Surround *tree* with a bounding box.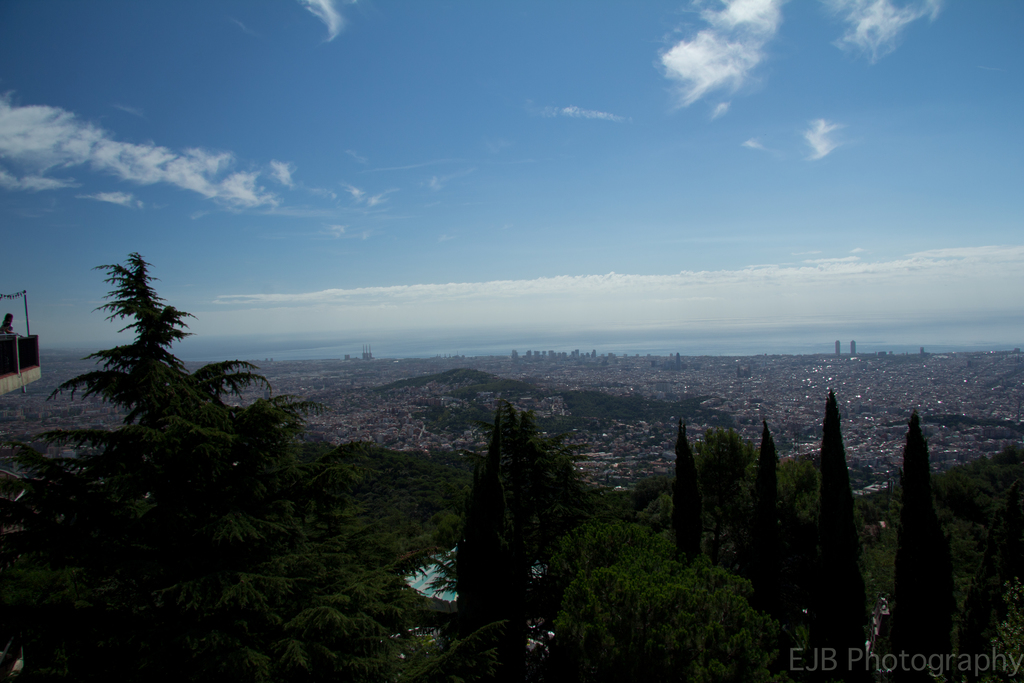
rect(753, 418, 799, 636).
